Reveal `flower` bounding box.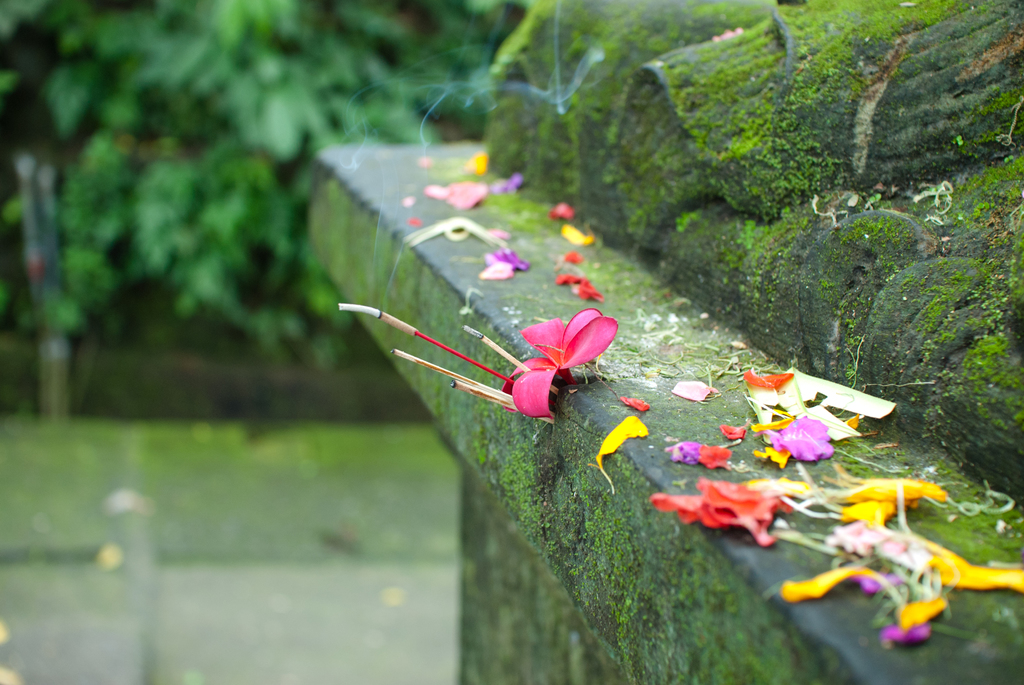
Revealed: bbox=(499, 306, 616, 418).
